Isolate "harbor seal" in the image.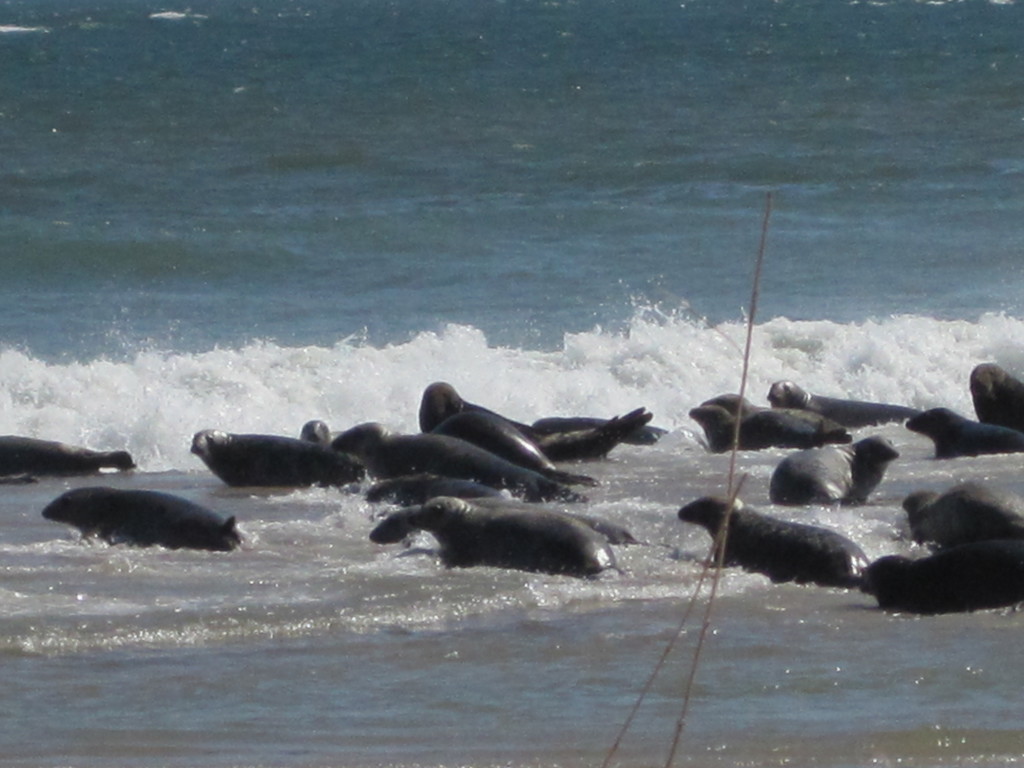
Isolated region: [968, 362, 1023, 426].
